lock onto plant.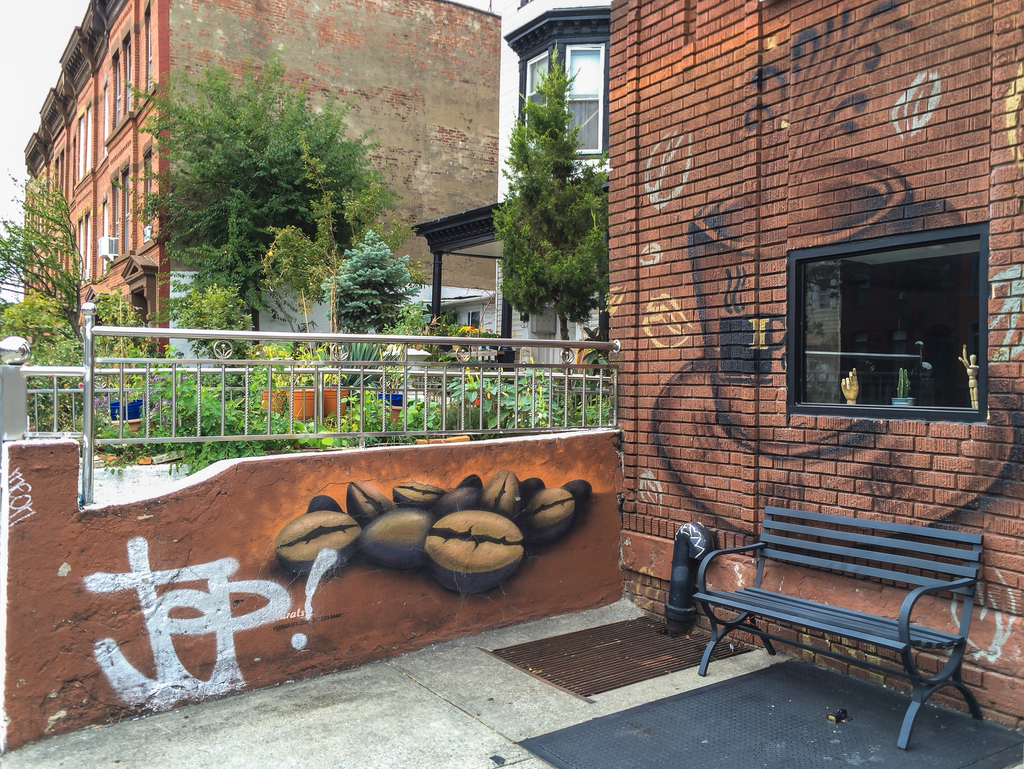
Locked: l=94, t=400, r=139, b=460.
